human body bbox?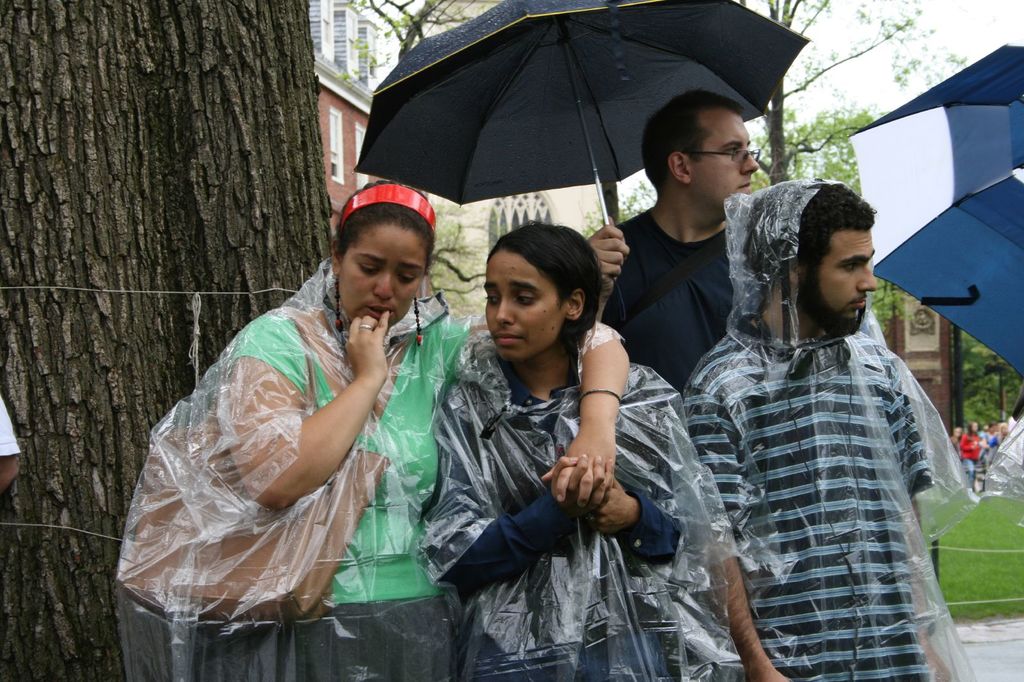
586/93/772/412
